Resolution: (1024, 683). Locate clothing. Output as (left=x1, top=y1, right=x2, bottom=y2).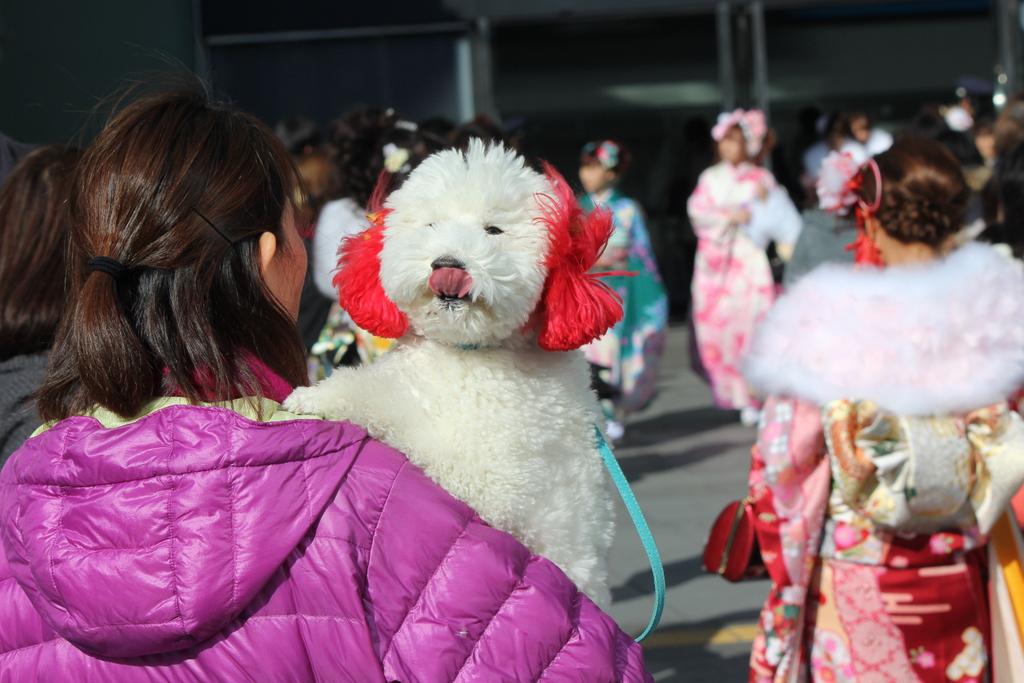
(left=574, top=190, right=678, bottom=387).
